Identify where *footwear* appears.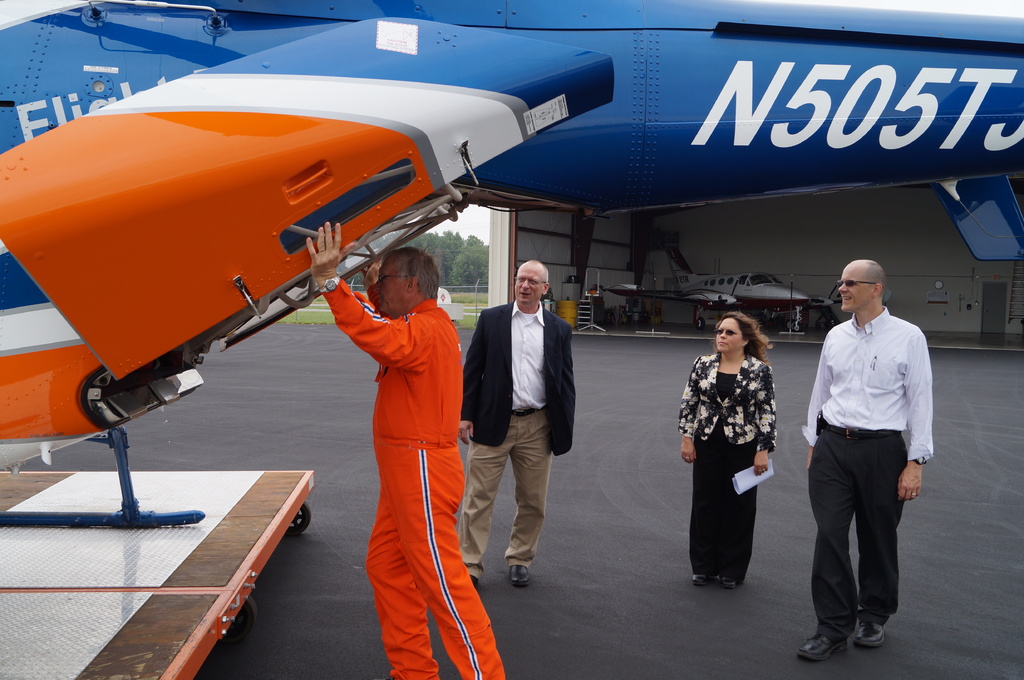
Appears at locate(859, 614, 888, 644).
